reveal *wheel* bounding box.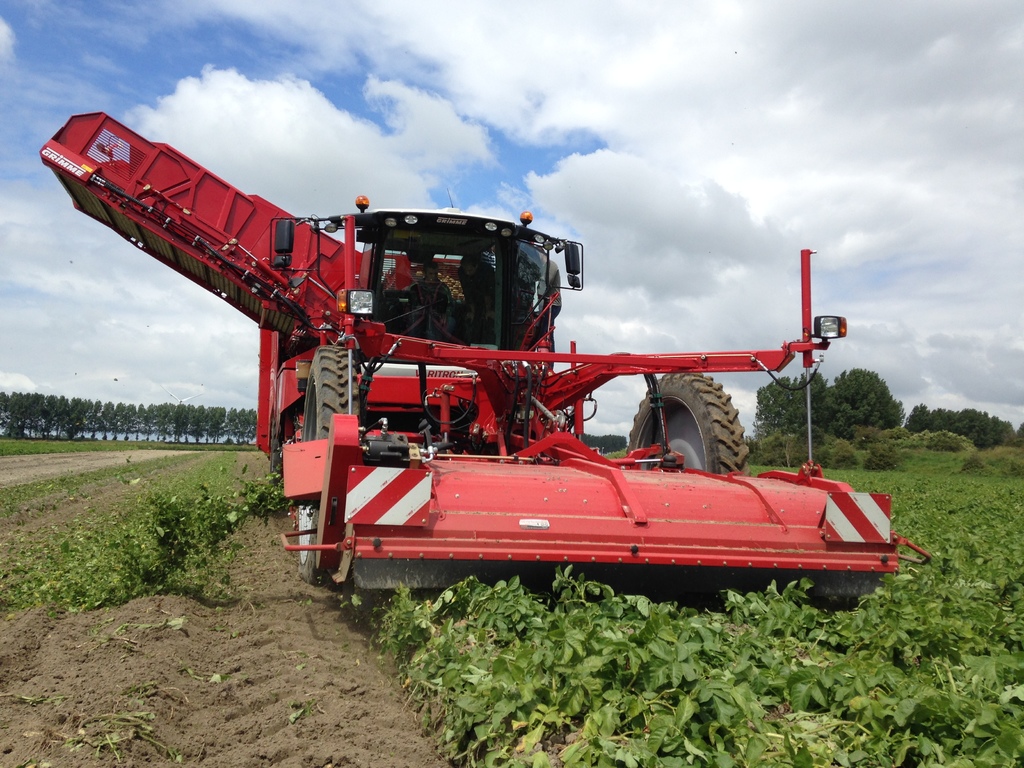
Revealed: x1=617, y1=364, x2=755, y2=477.
